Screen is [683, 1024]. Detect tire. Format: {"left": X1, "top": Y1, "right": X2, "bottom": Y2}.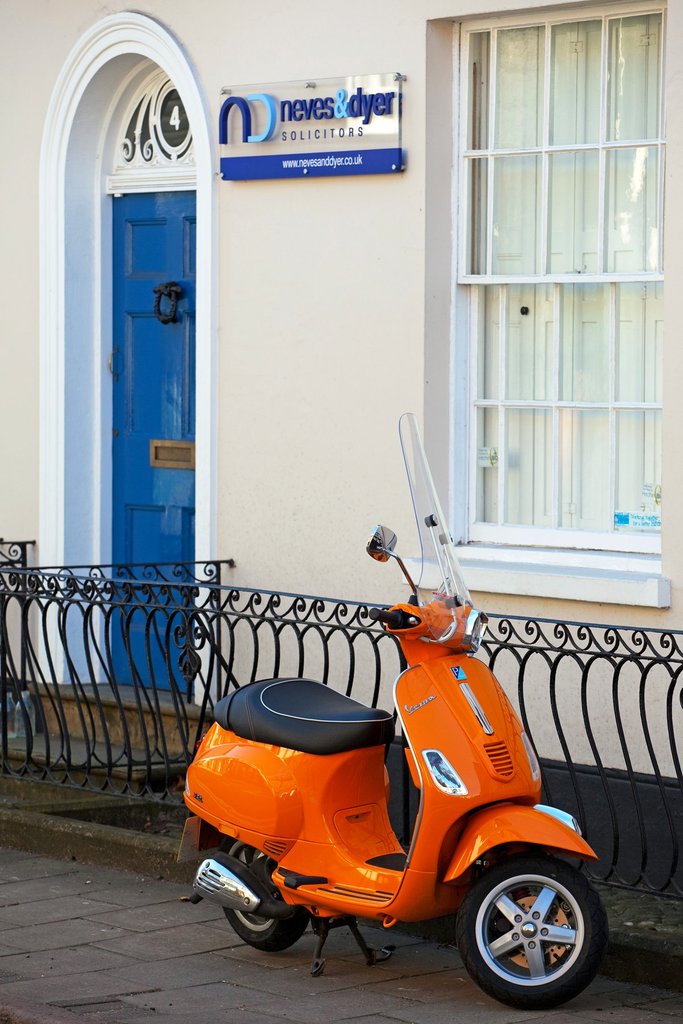
{"left": 461, "top": 852, "right": 603, "bottom": 1011}.
